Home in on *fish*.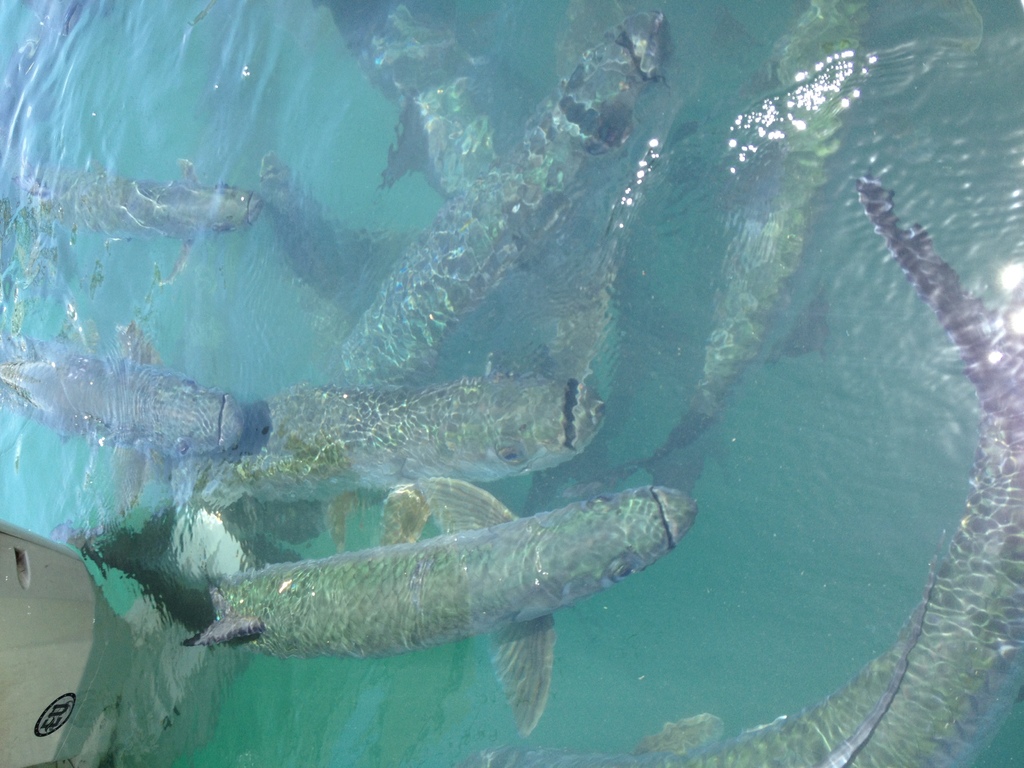
Homed in at bbox=[6, 159, 269, 287].
